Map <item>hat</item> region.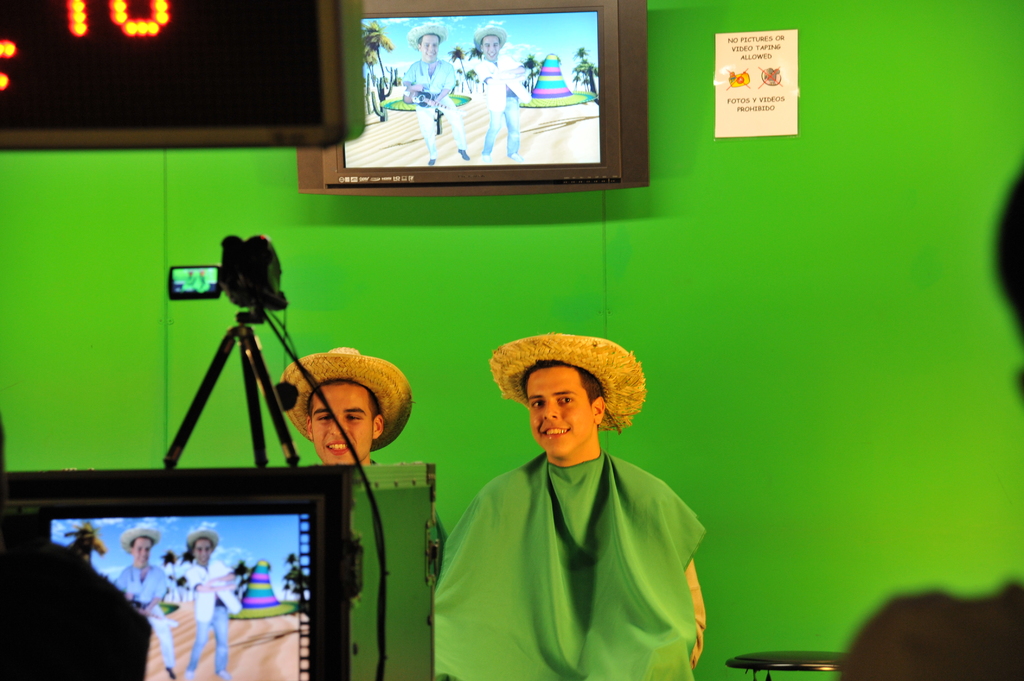
Mapped to x1=491 y1=335 x2=646 y2=431.
